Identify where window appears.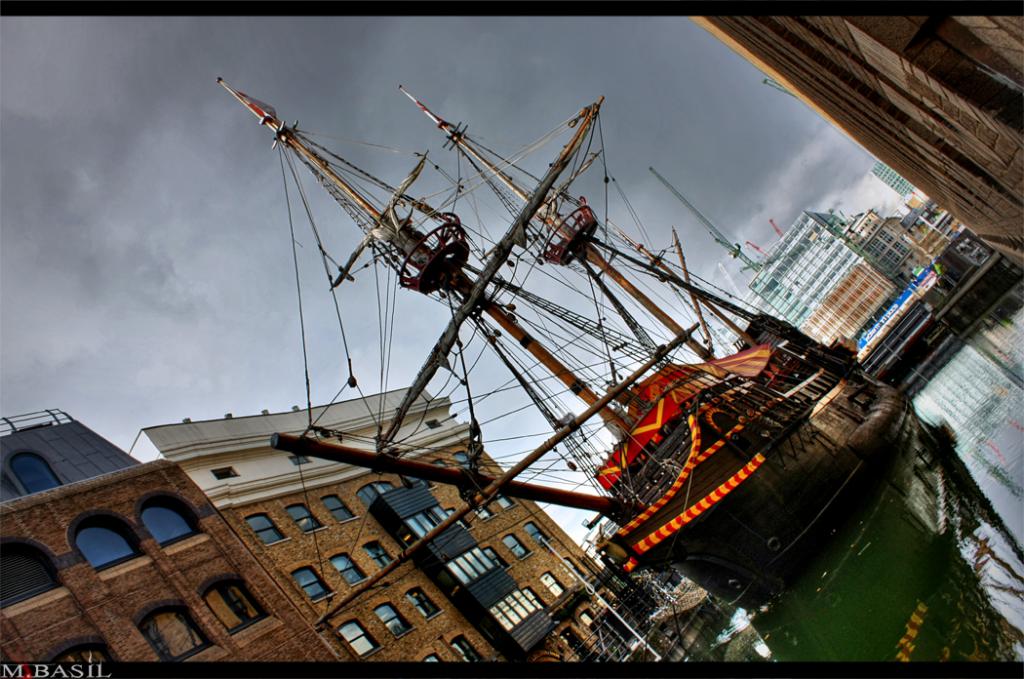
Appears at box=[558, 552, 583, 578].
